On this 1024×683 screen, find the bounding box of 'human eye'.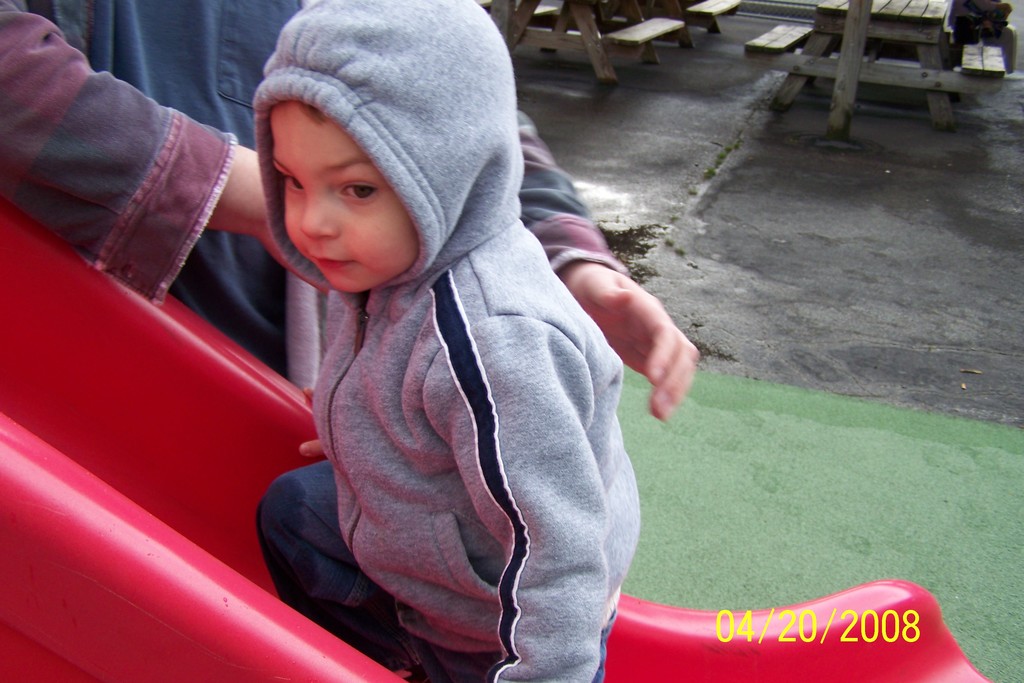
Bounding box: bbox=(335, 173, 382, 208).
